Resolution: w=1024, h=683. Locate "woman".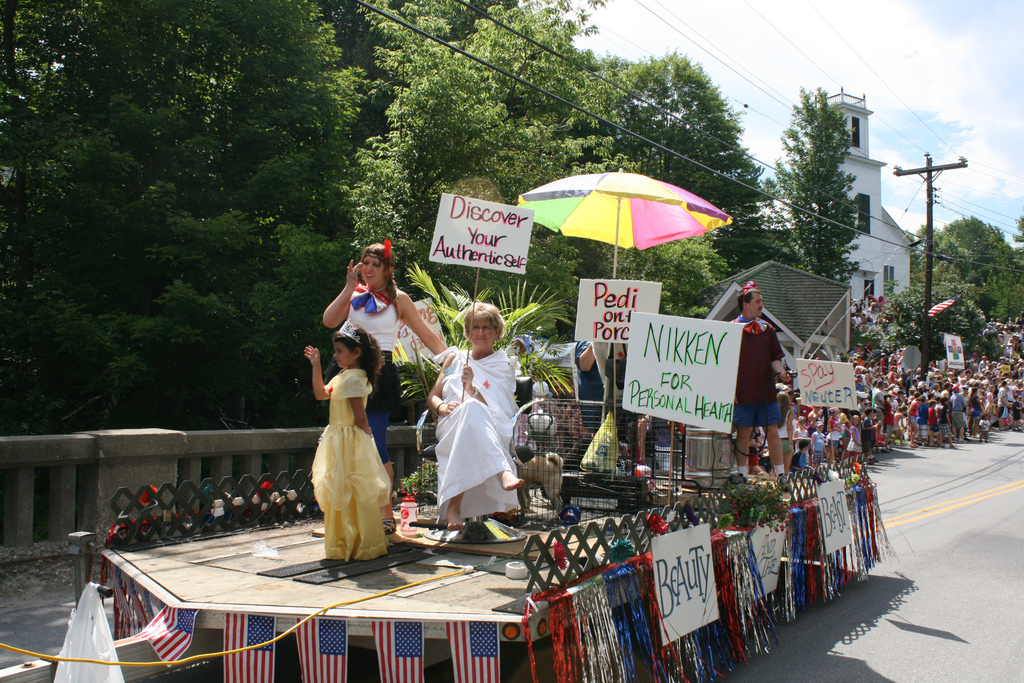
locate(777, 390, 795, 473).
